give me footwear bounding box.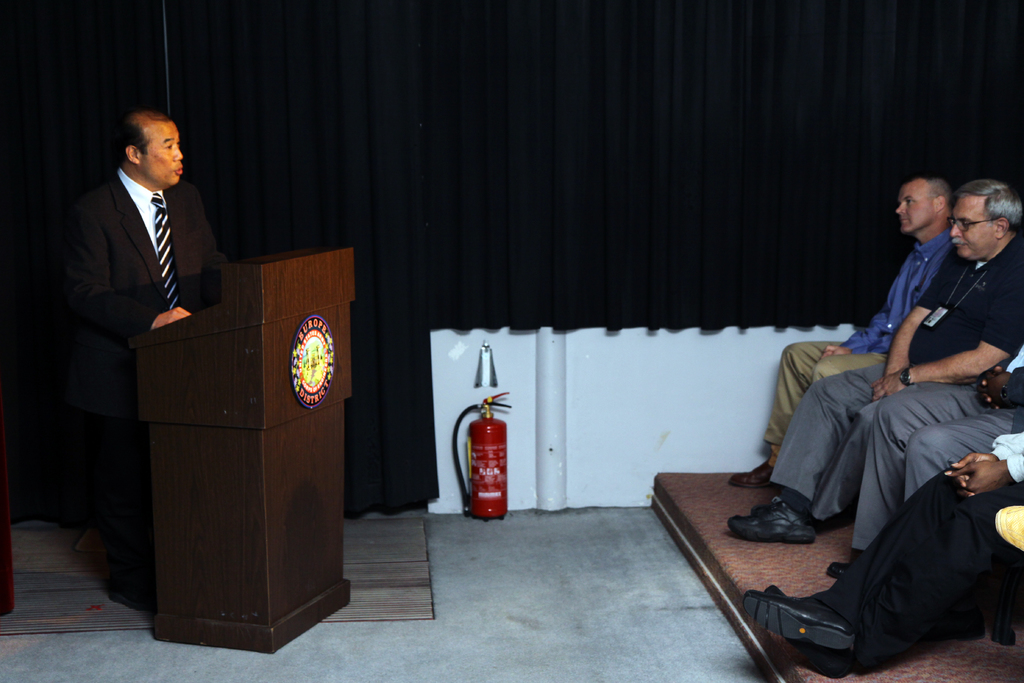
[left=726, top=498, right=819, bottom=545].
